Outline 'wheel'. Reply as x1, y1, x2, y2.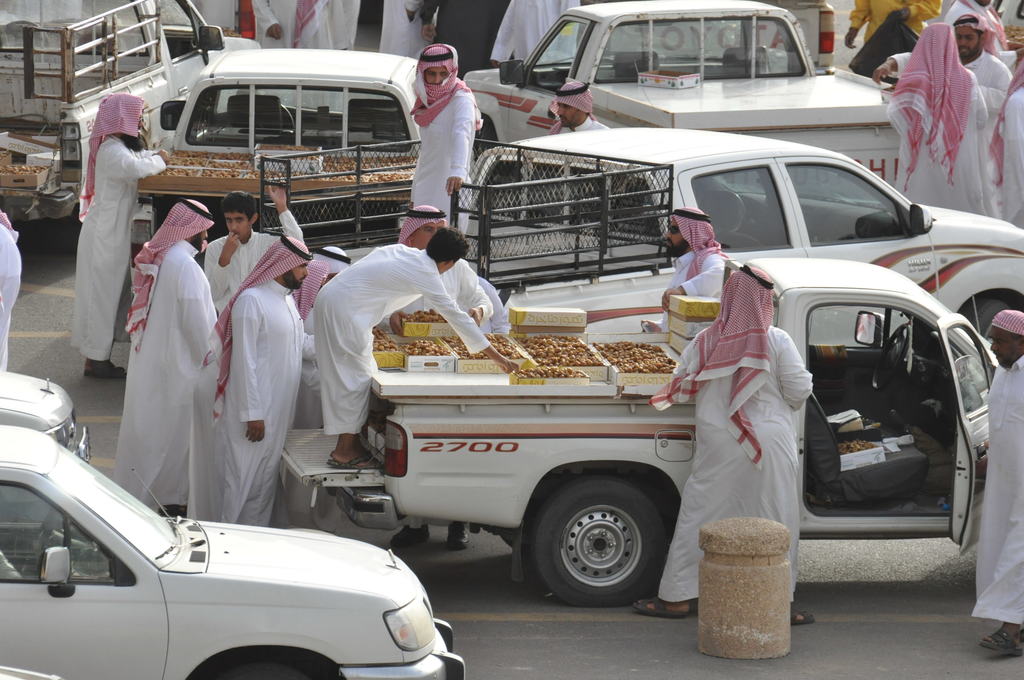
205, 638, 339, 679.
